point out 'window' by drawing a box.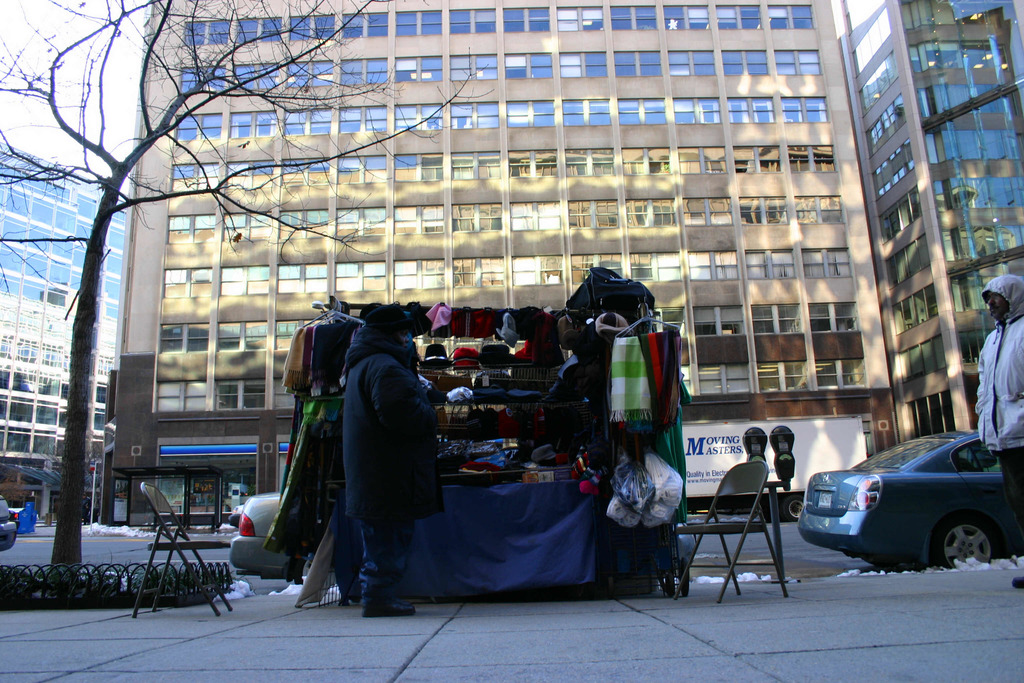
899:334:946:381.
